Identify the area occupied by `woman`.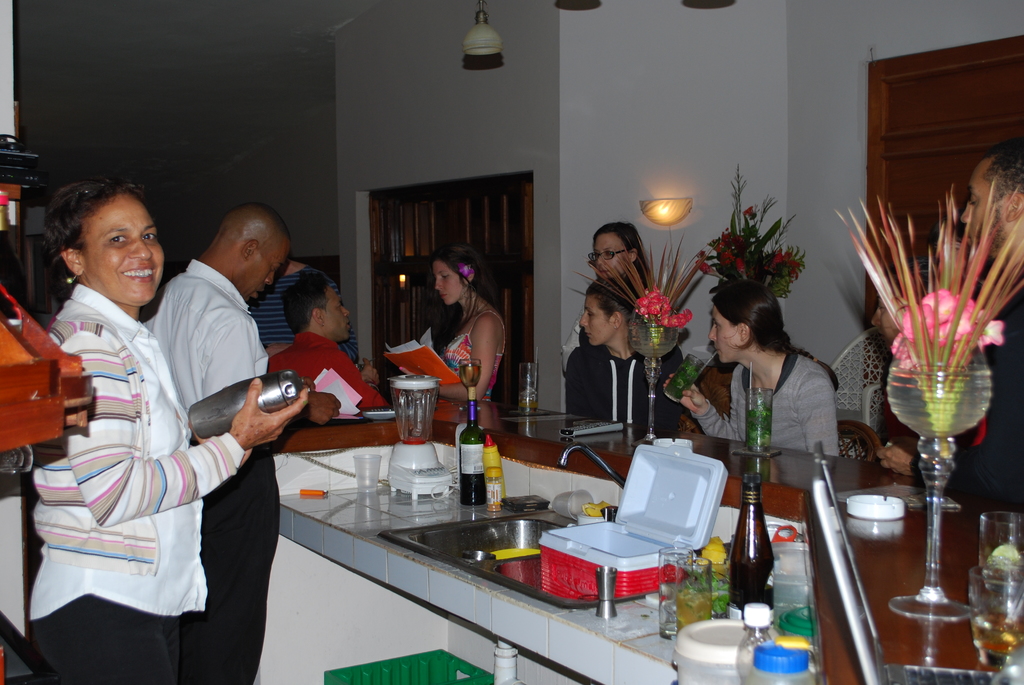
Area: pyautogui.locateOnScreen(564, 225, 656, 352).
